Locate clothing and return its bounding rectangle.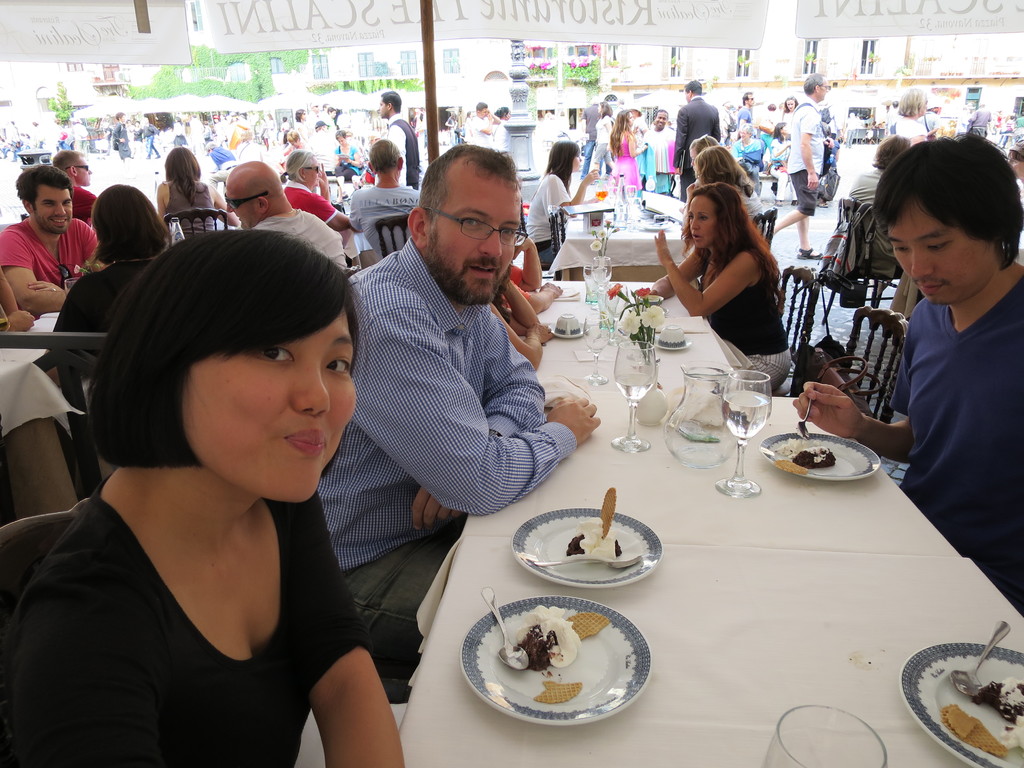
(x1=342, y1=182, x2=418, y2=260).
